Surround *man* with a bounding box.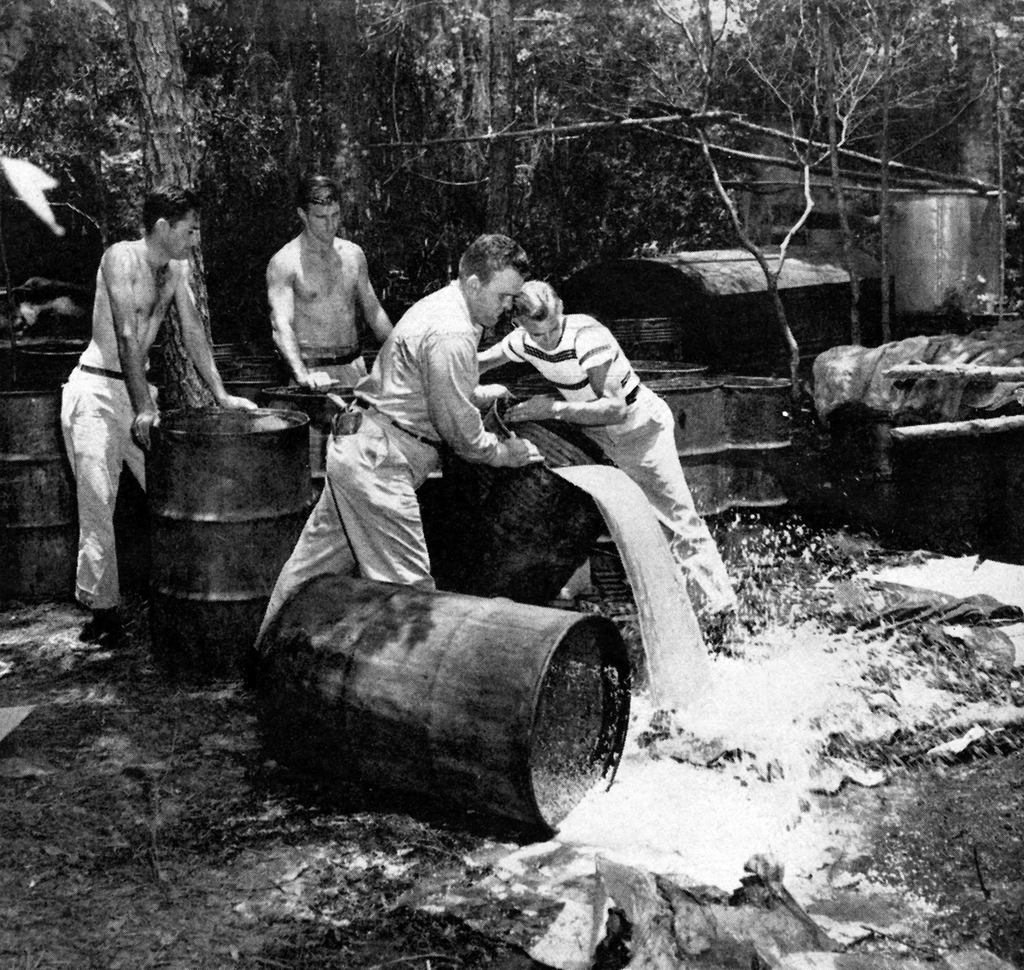
locate(58, 180, 254, 649).
